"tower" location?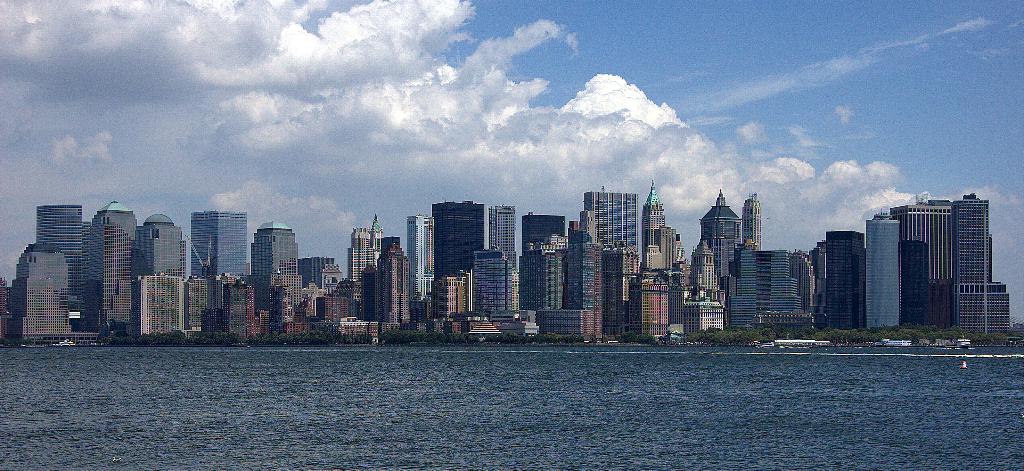
bbox=(104, 216, 135, 326)
